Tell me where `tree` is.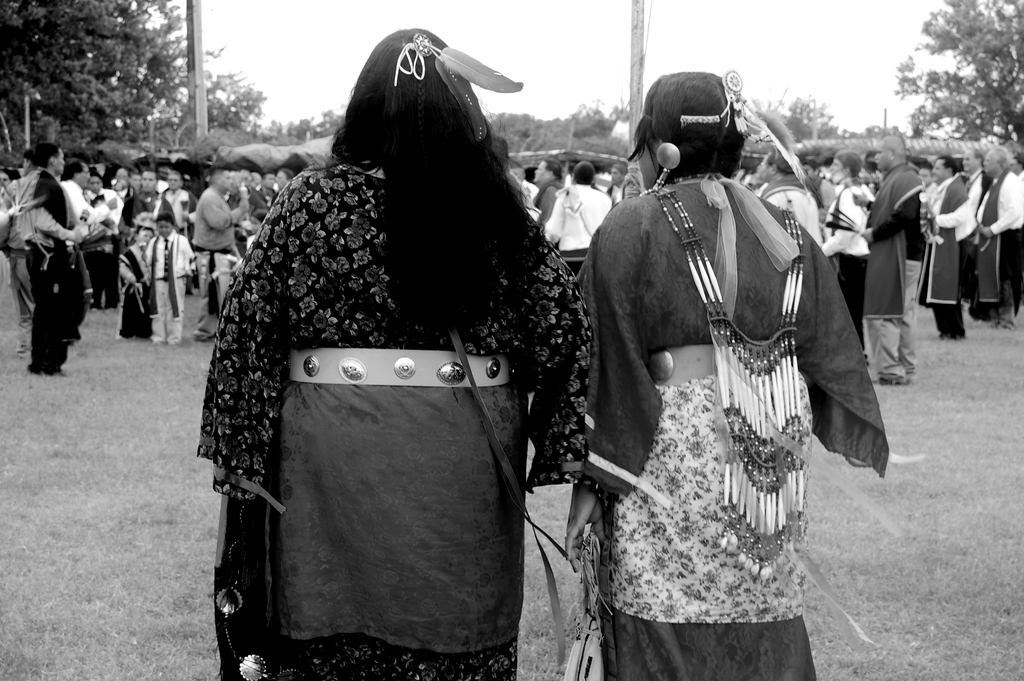
`tree` is at [901, 9, 1016, 149].
